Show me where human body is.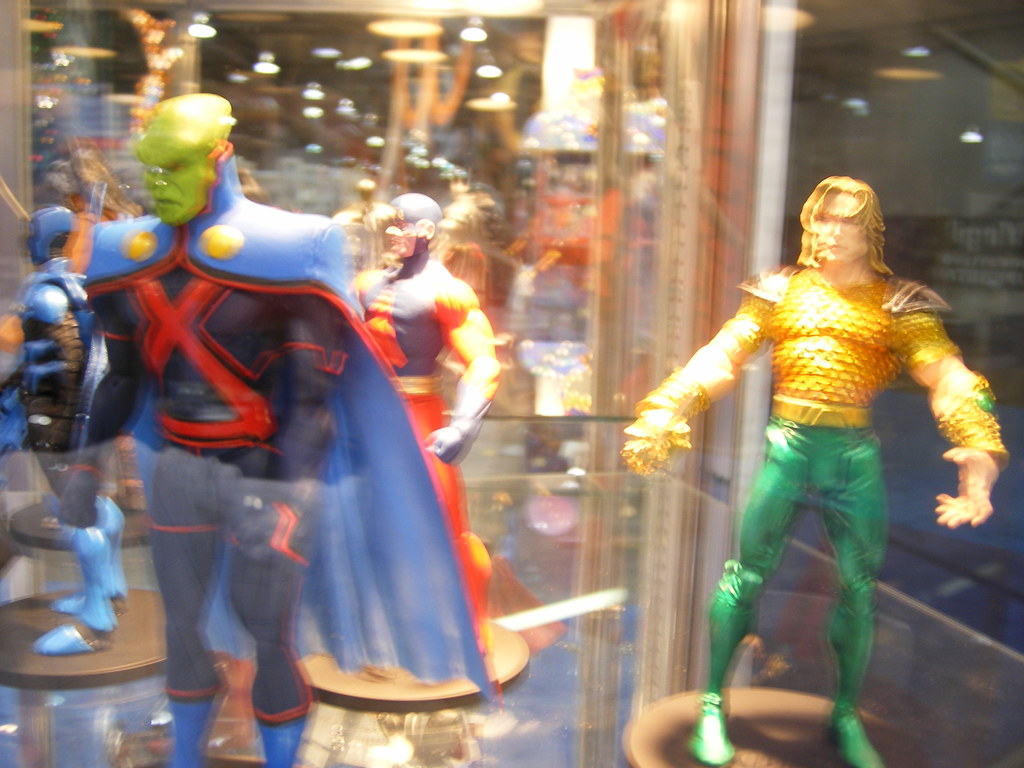
human body is at x1=59 y1=198 x2=353 y2=767.
